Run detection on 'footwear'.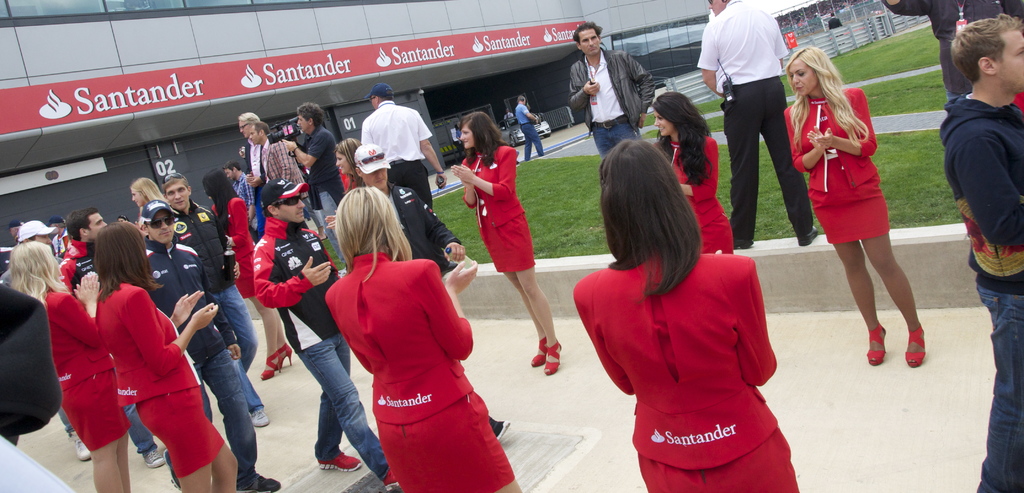
Result: Rect(316, 449, 364, 476).
